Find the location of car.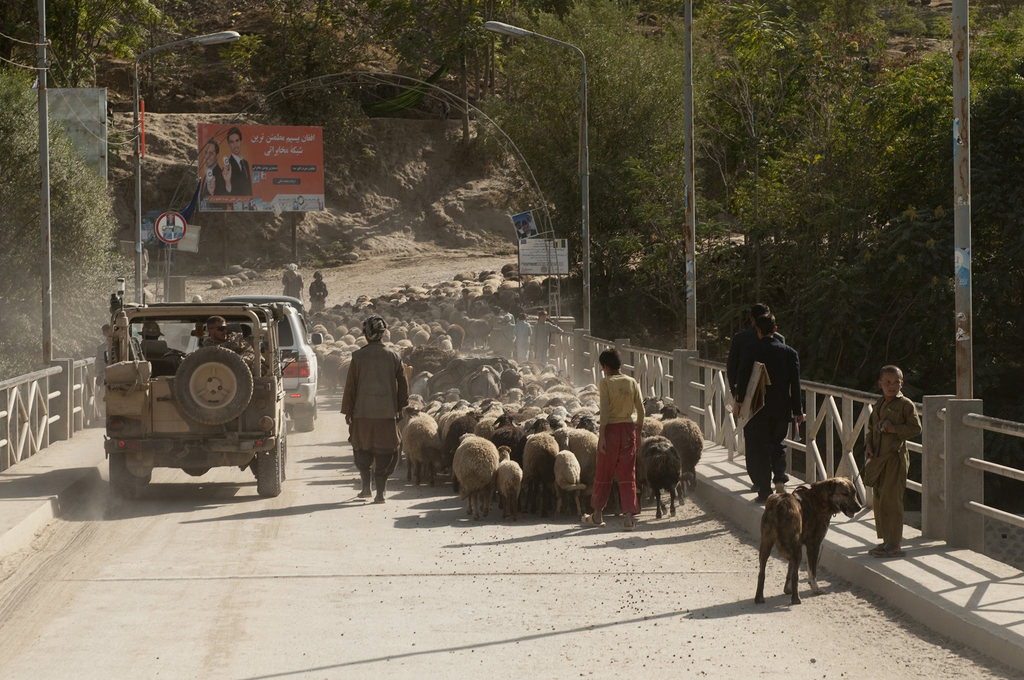
Location: x1=221 y1=293 x2=303 y2=314.
